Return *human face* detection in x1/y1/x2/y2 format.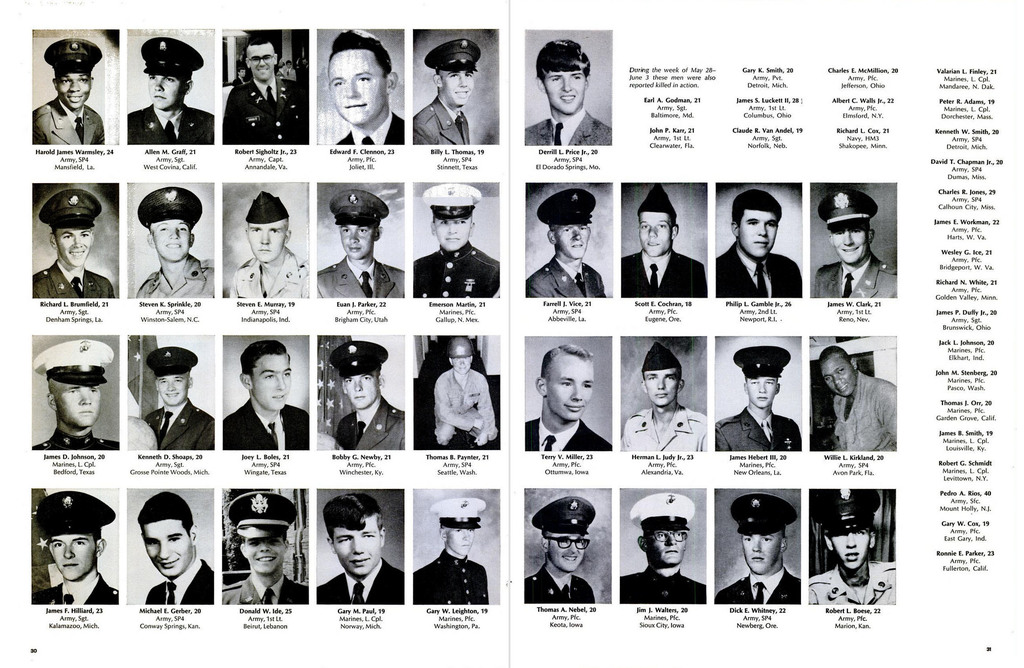
51/532/99/581.
